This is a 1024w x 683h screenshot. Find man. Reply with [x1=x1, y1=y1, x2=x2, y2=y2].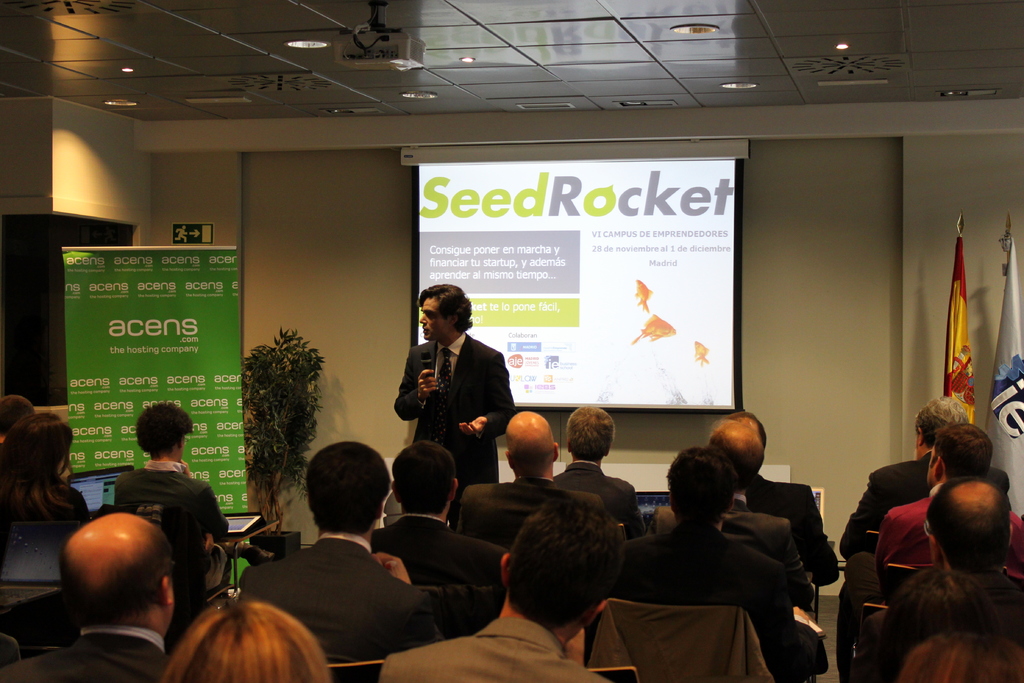
[x1=369, y1=485, x2=630, y2=682].
